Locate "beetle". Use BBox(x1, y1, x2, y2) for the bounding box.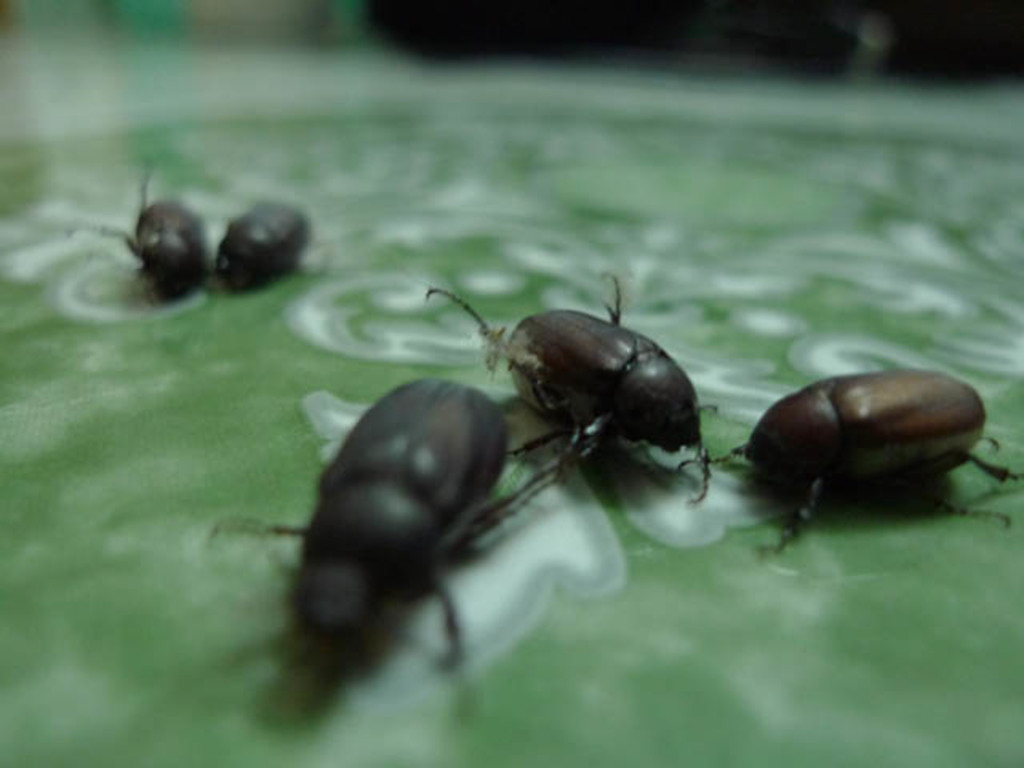
BBox(211, 371, 571, 701).
